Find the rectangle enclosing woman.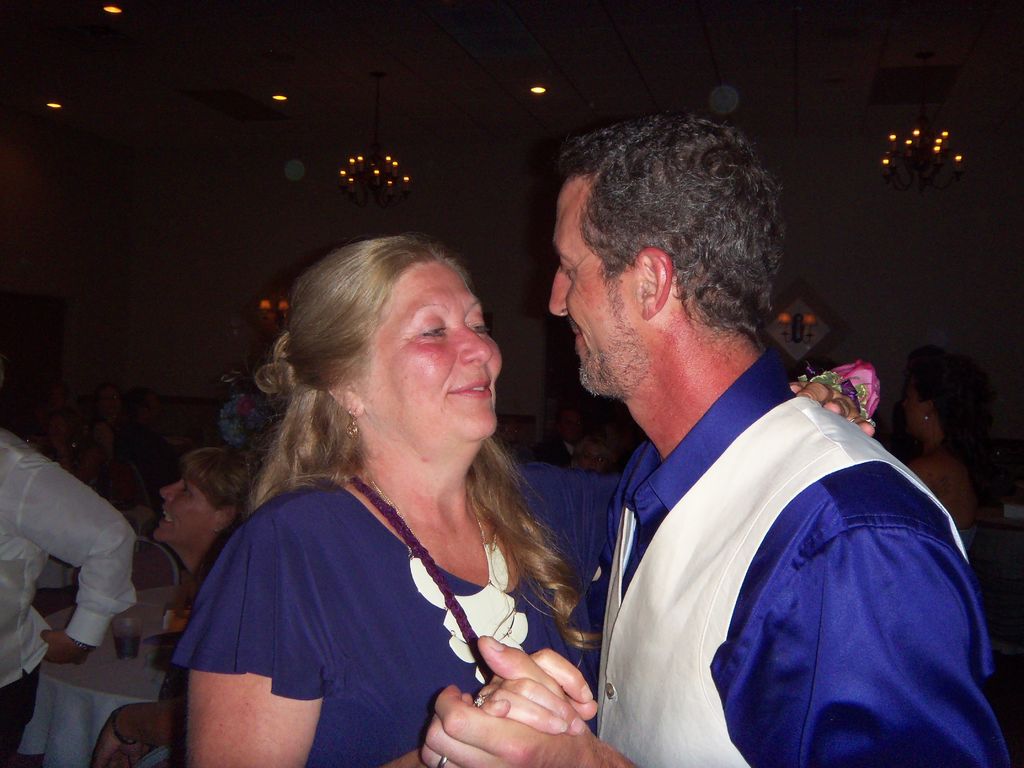
91:442:264:767.
